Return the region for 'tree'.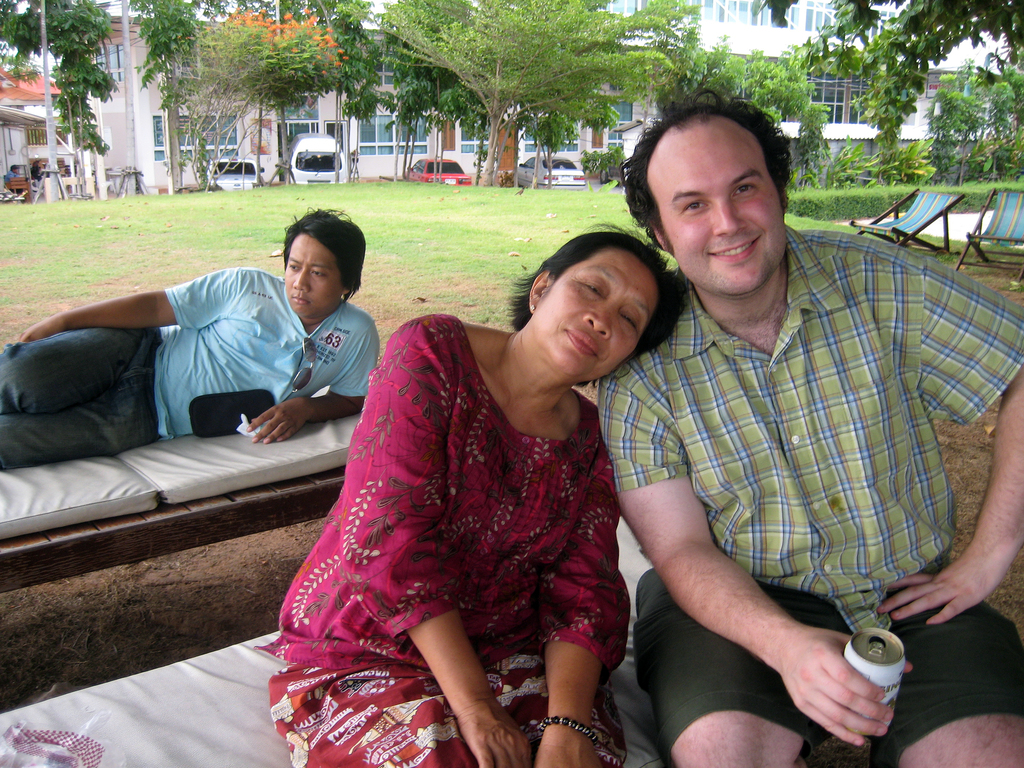
(x1=928, y1=56, x2=986, y2=187).
